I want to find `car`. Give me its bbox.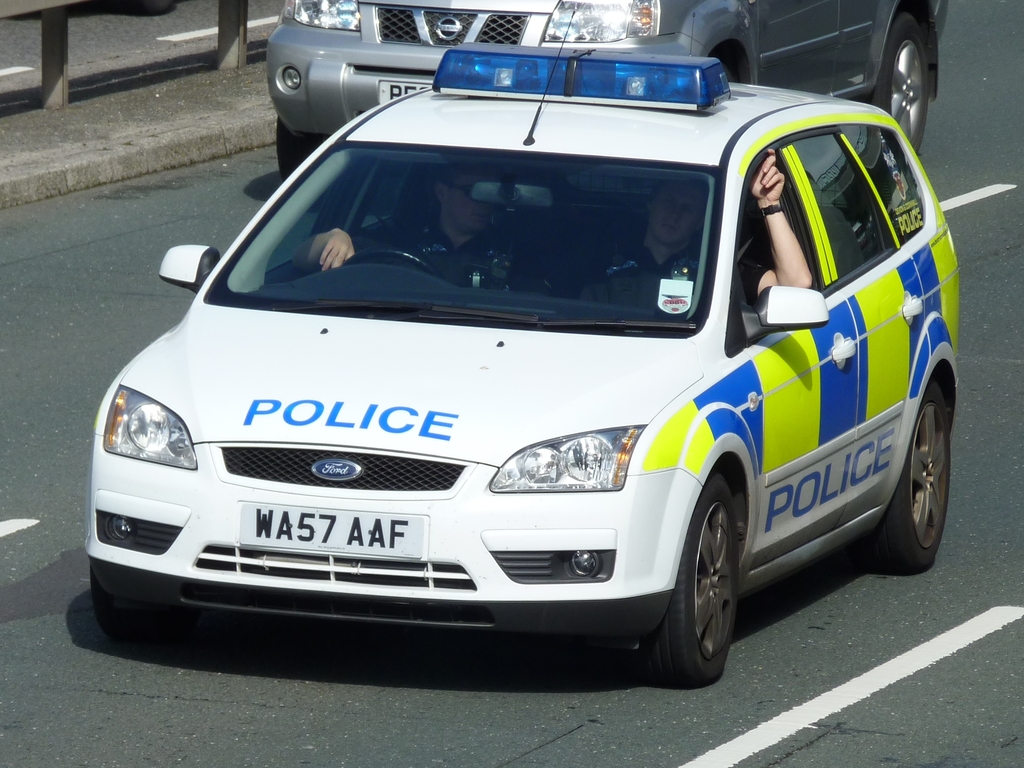
(left=260, top=0, right=946, bottom=176).
